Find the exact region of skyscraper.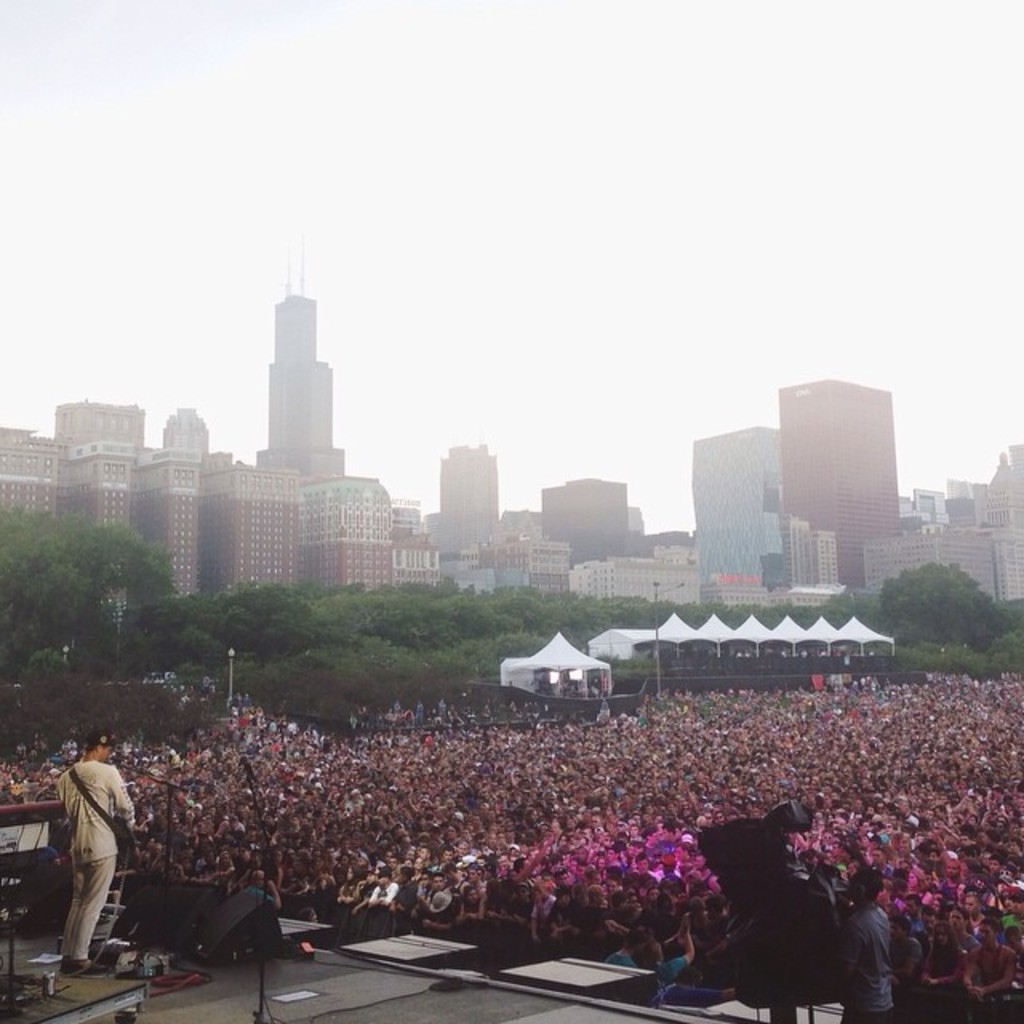
Exact region: {"left": 246, "top": 282, "right": 355, "bottom": 504}.
